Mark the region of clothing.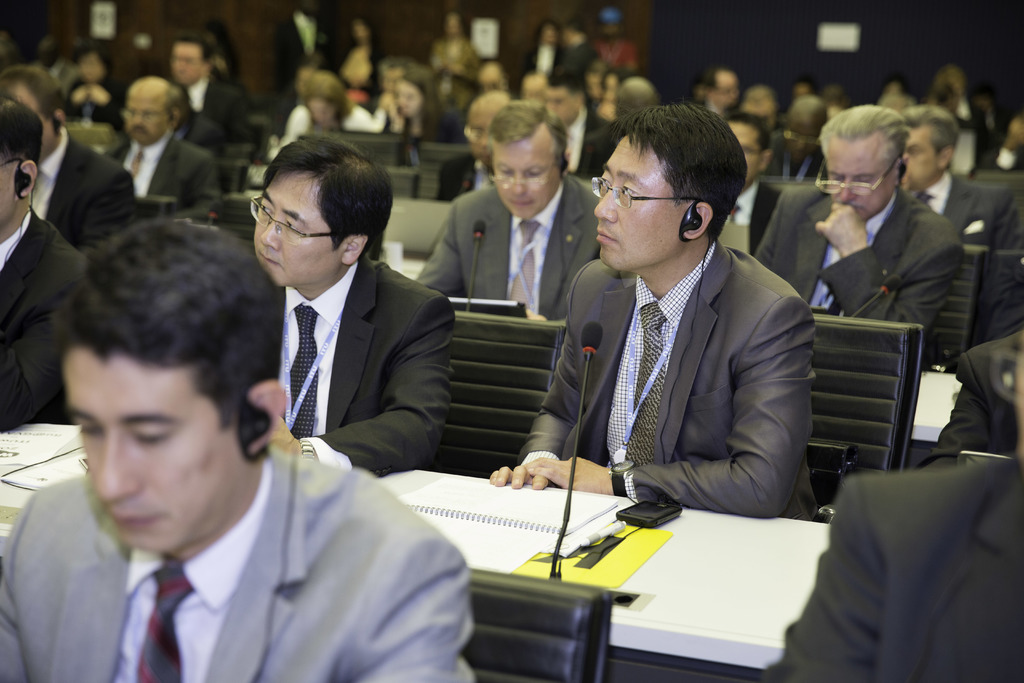
Region: {"left": 29, "top": 138, "right": 141, "bottom": 244}.
